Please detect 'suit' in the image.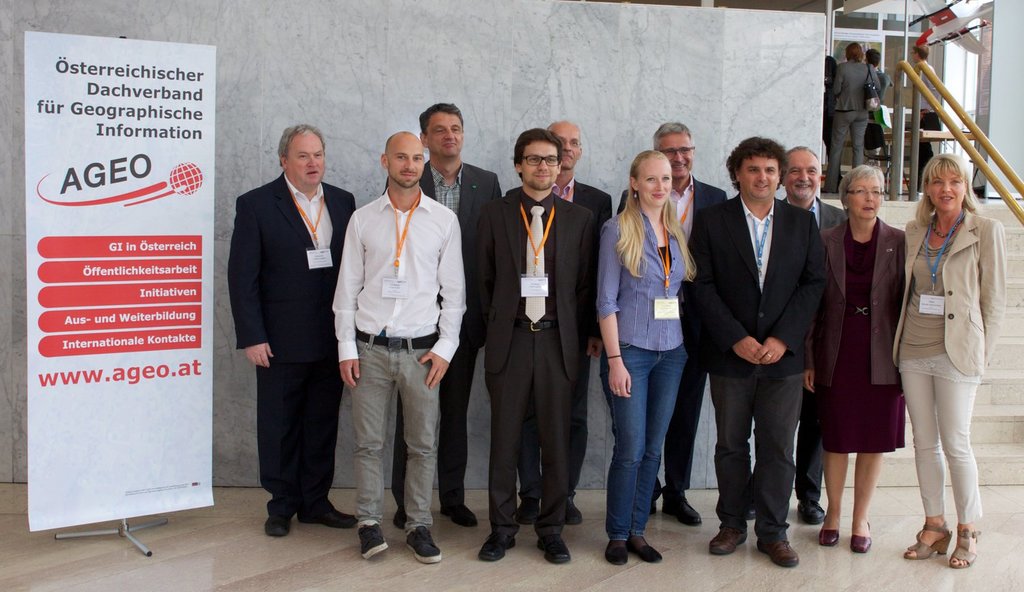
bbox=(824, 55, 881, 192).
